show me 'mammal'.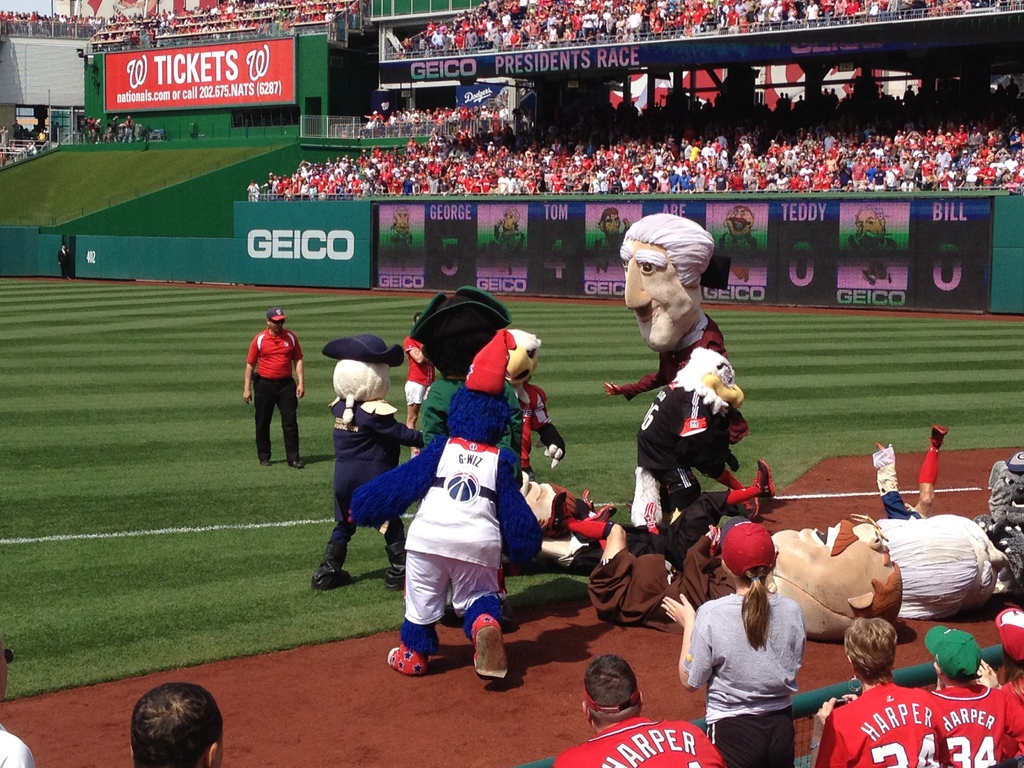
'mammal' is here: x1=243 y1=304 x2=303 y2=468.
